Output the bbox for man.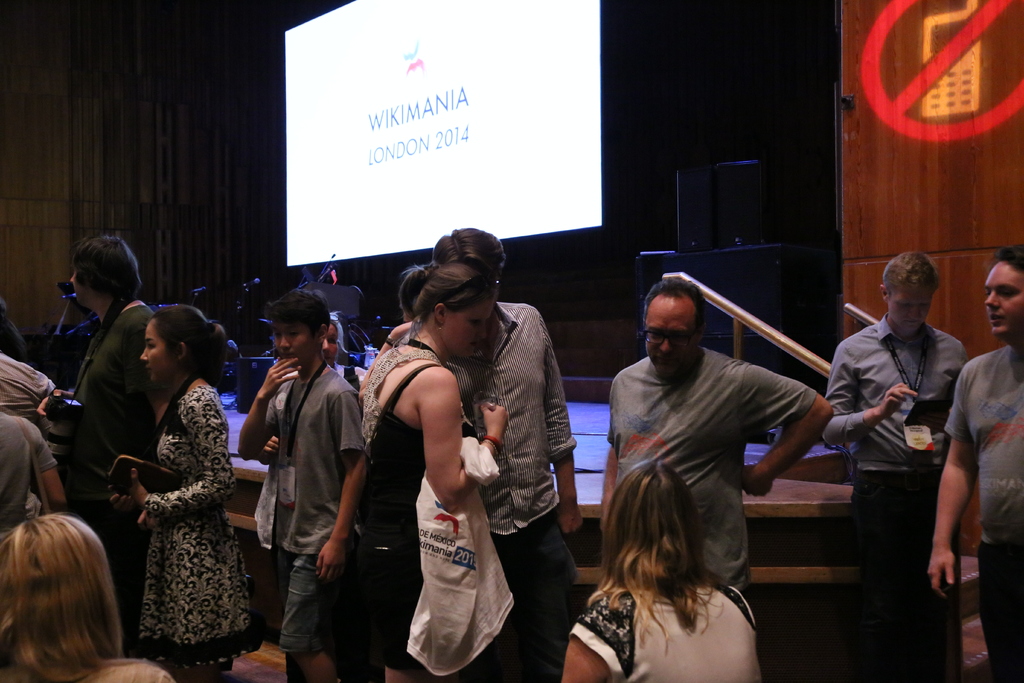
bbox=(828, 236, 982, 648).
